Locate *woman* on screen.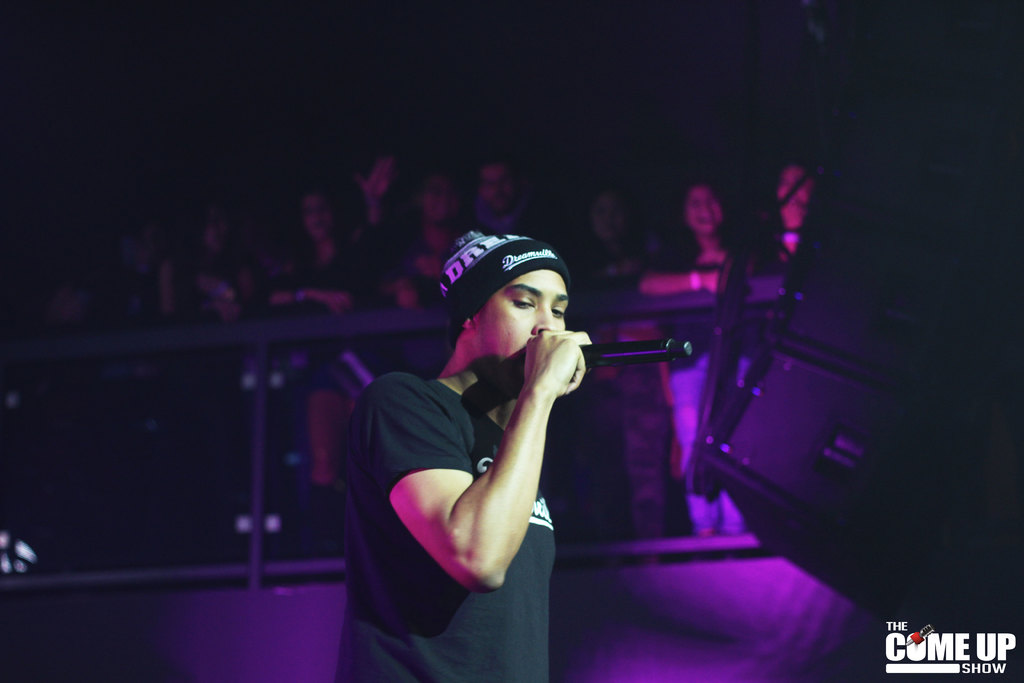
On screen at pyautogui.locateOnScreen(634, 172, 778, 536).
